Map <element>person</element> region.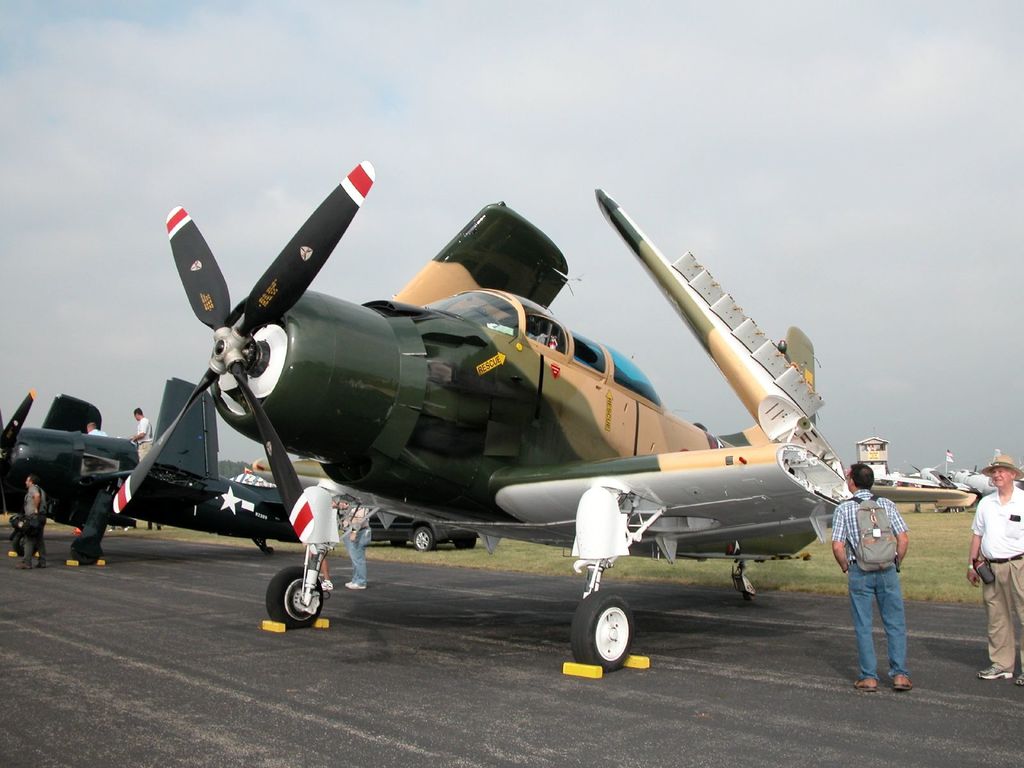
Mapped to rect(86, 426, 108, 433).
